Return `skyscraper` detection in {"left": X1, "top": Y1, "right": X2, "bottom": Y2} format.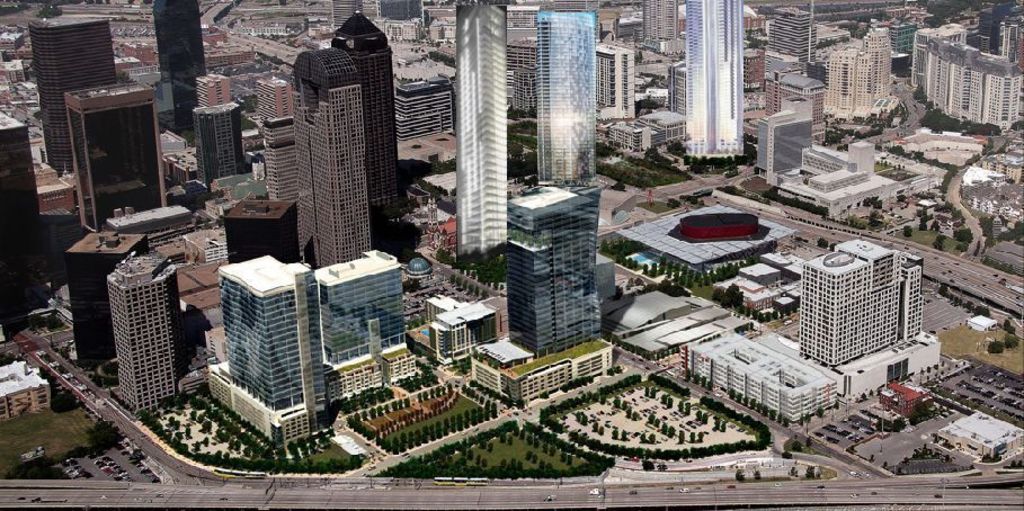
{"left": 499, "top": 178, "right": 607, "bottom": 362}.
